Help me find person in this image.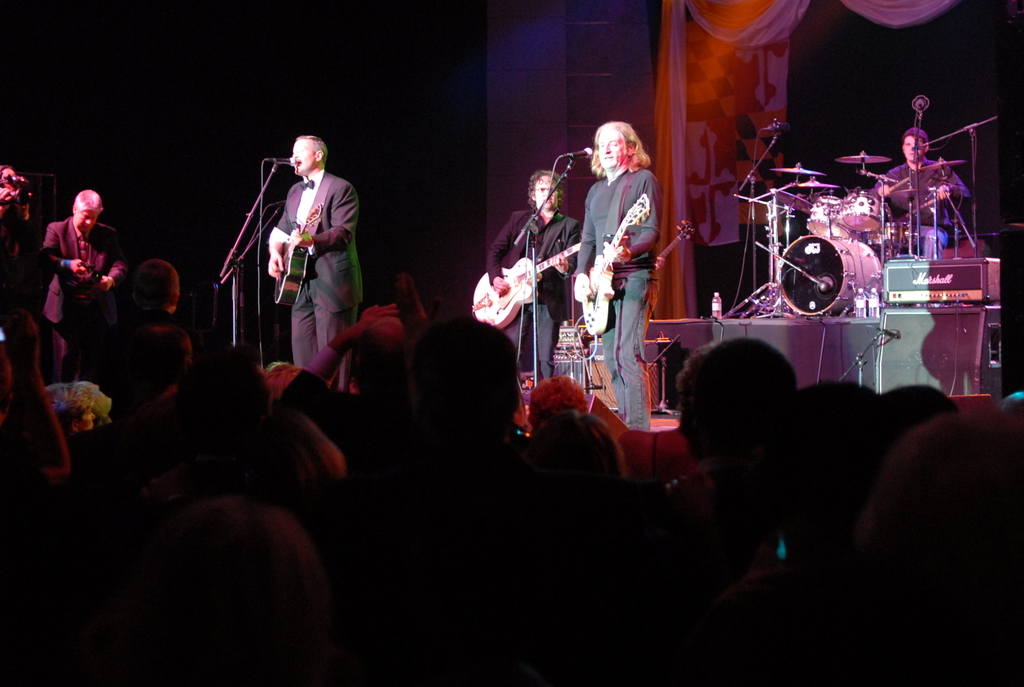
Found it: x1=95, y1=253, x2=194, y2=427.
